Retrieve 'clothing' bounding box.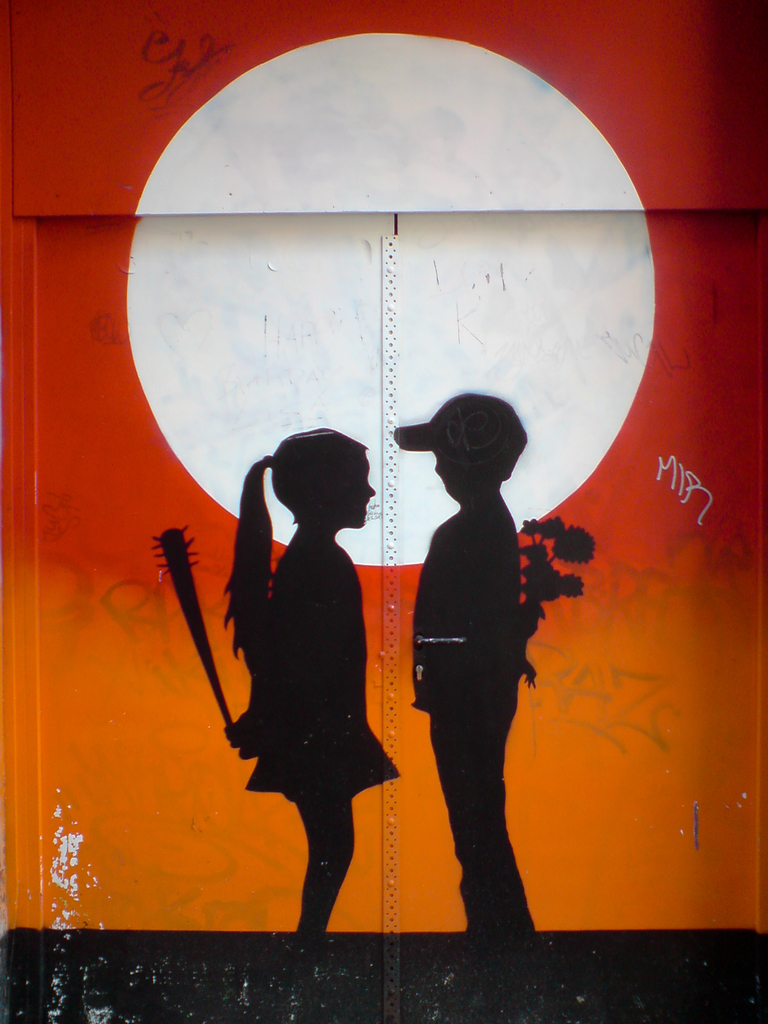
Bounding box: BBox(222, 440, 388, 860).
